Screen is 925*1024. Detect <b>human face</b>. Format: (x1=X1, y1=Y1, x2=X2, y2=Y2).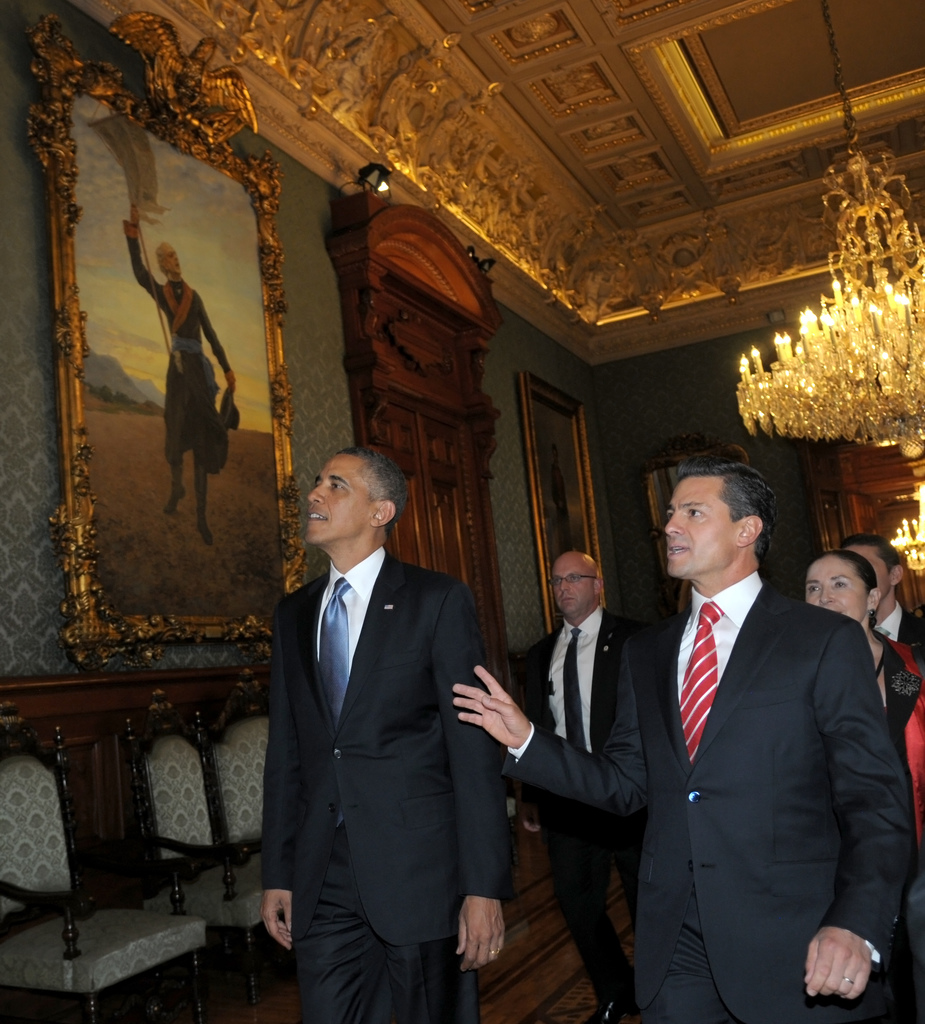
(x1=544, y1=556, x2=594, y2=622).
